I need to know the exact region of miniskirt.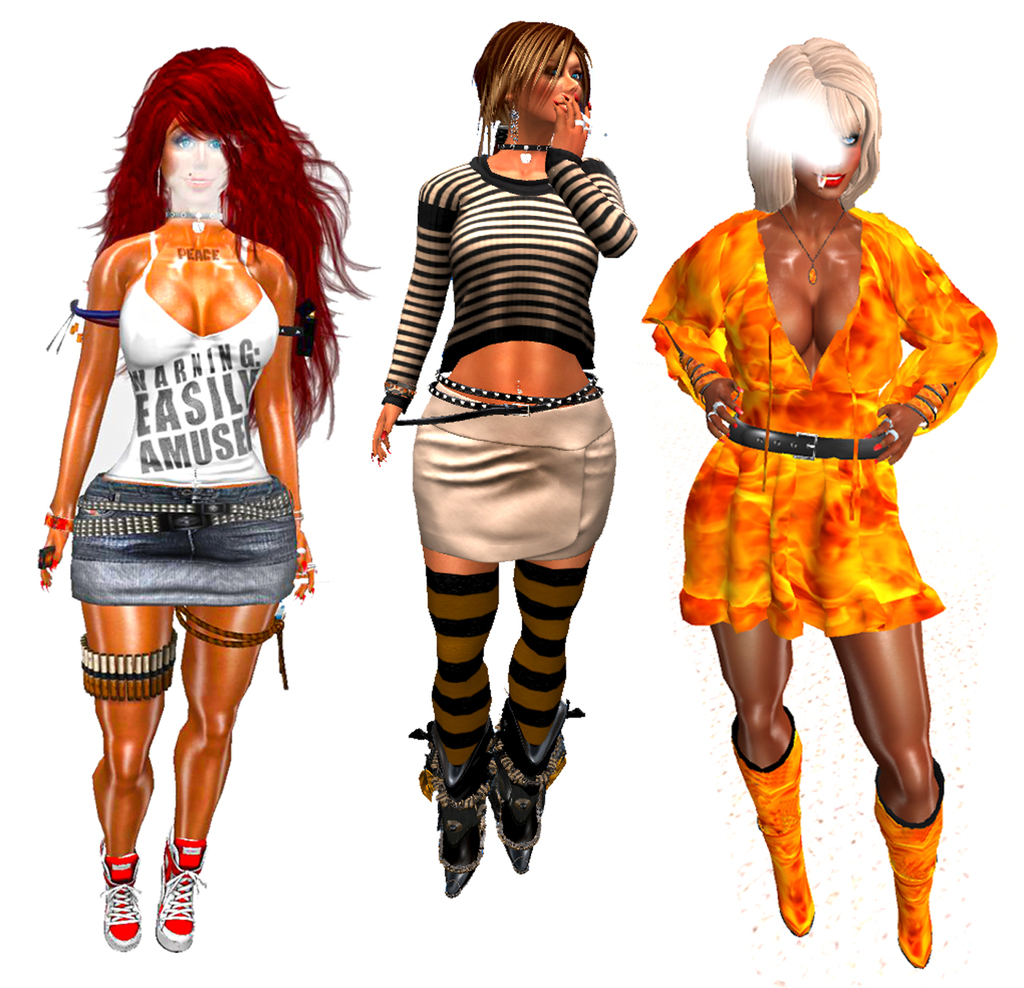
Region: Rect(70, 473, 299, 606).
